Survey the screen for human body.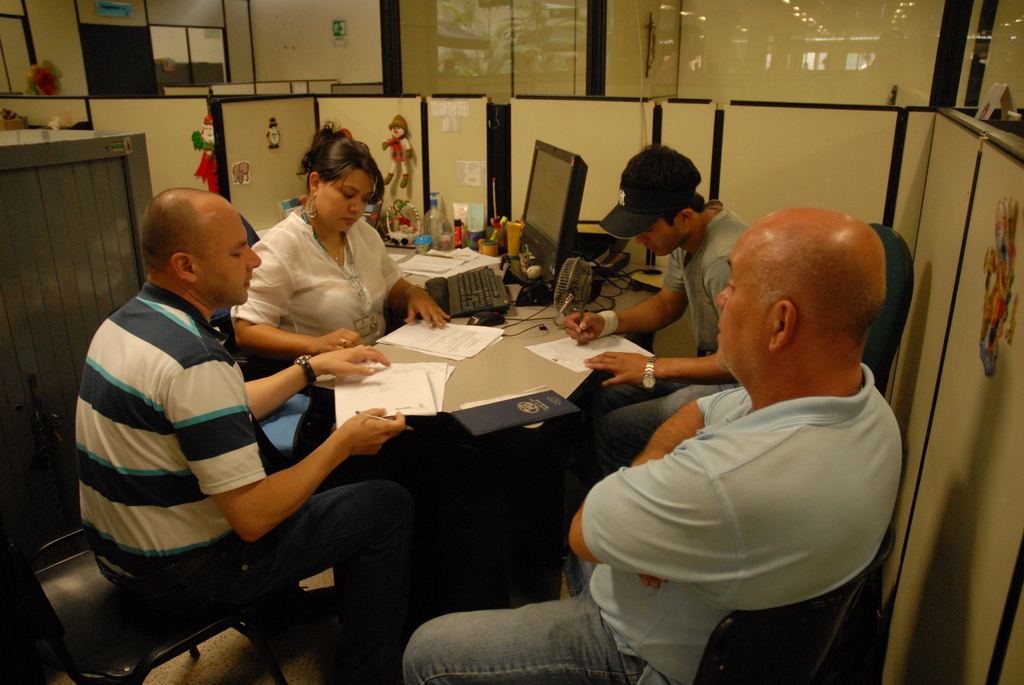
Survey found: <bbox>402, 361, 902, 684</bbox>.
